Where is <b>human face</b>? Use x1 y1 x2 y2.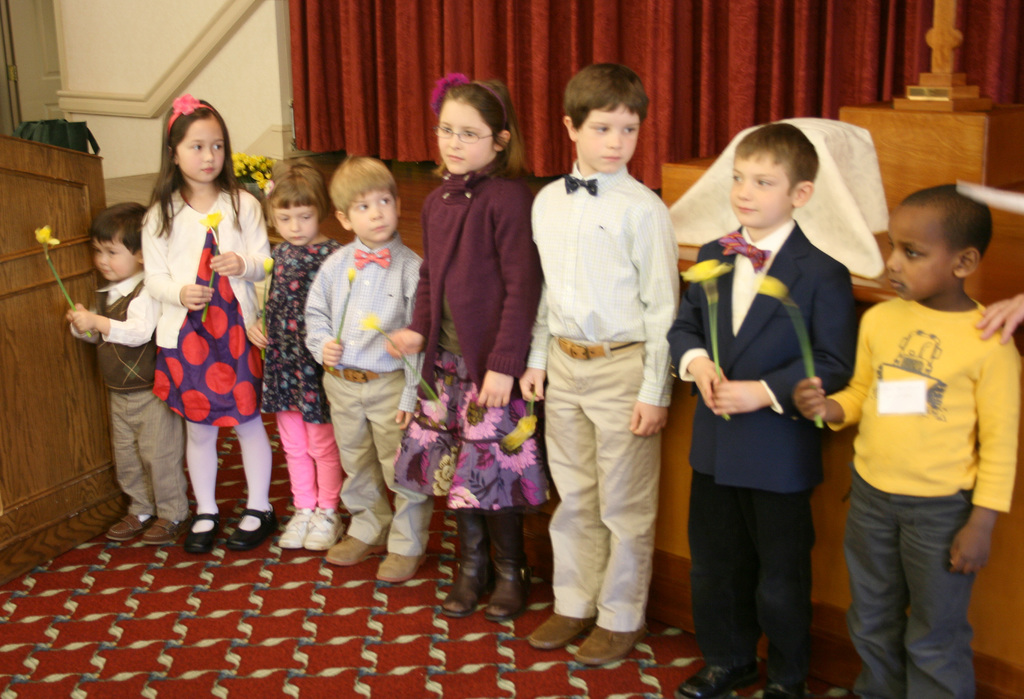
886 208 945 299.
